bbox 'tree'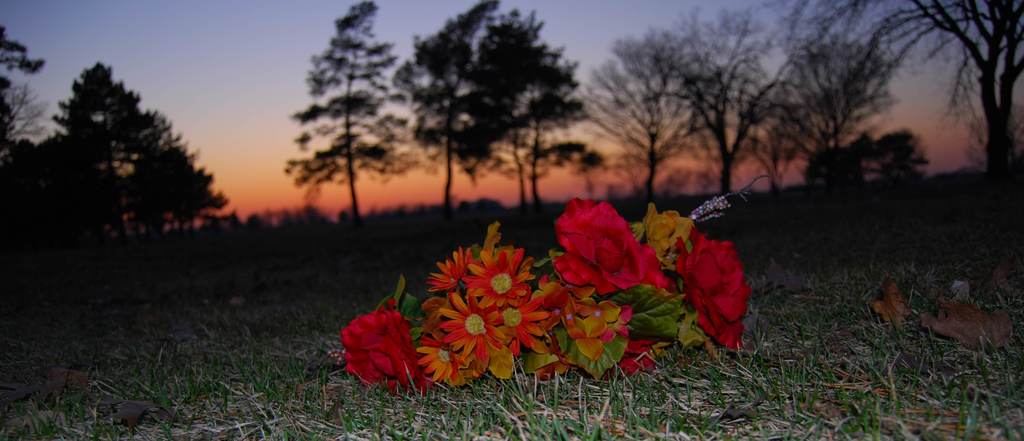
[469, 12, 616, 207]
